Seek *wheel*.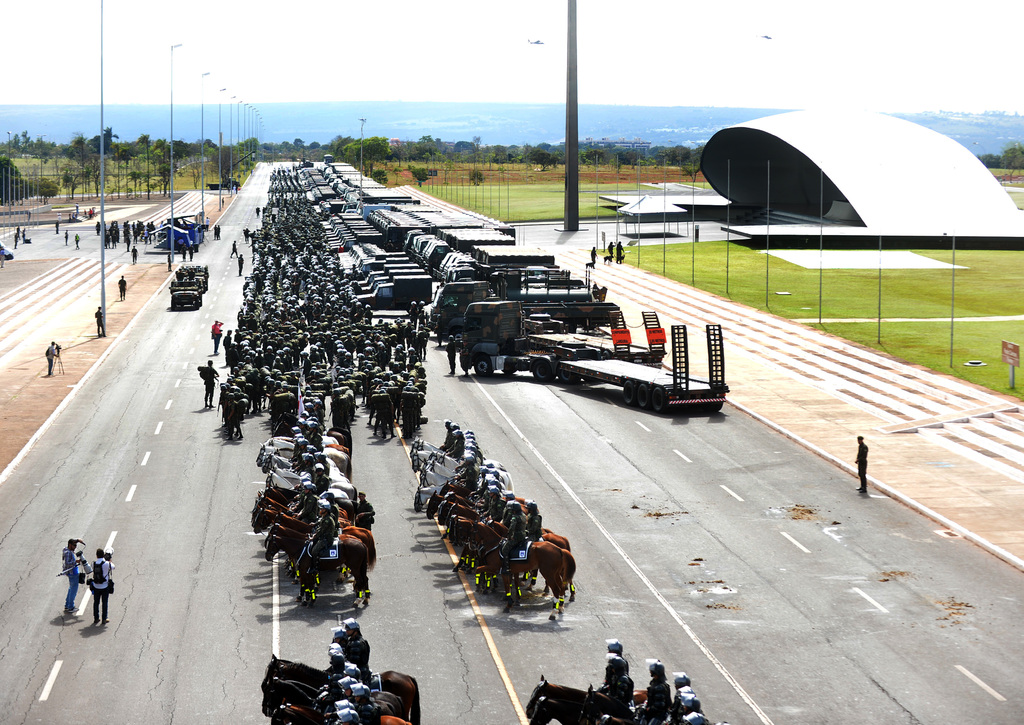
559 370 575 383.
